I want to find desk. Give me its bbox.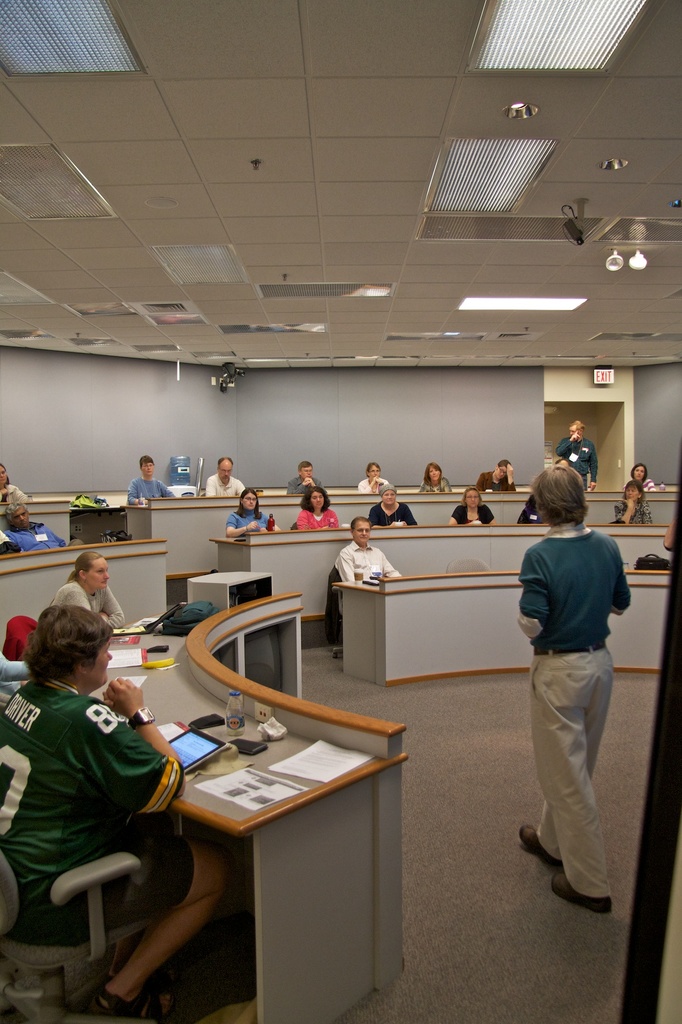
<box>81,593,414,1010</box>.
